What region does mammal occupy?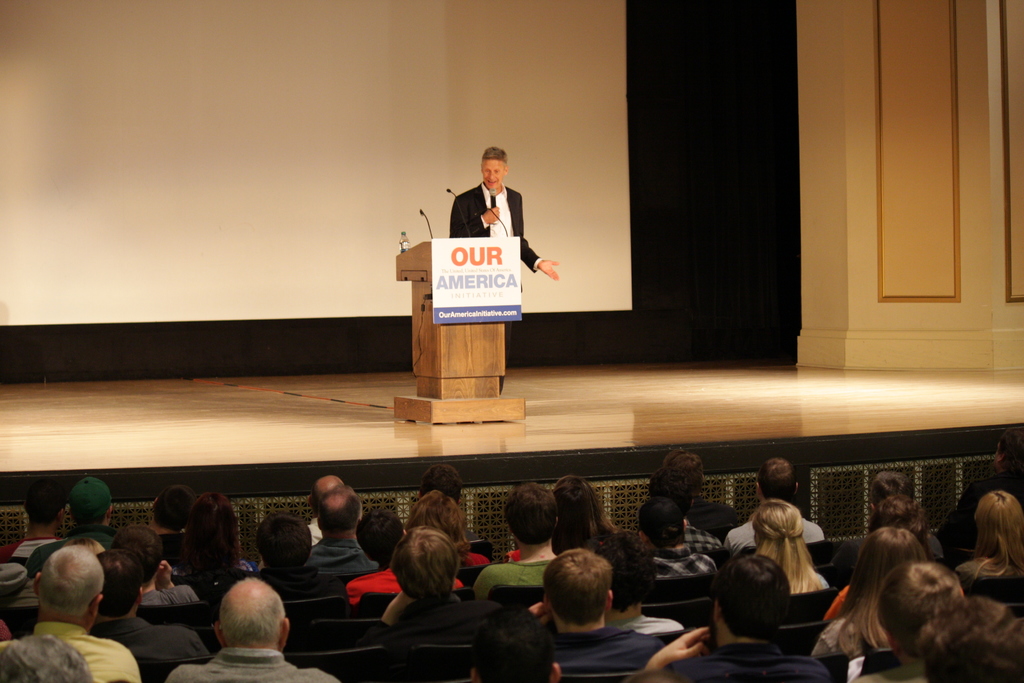
x1=870, y1=468, x2=922, y2=522.
